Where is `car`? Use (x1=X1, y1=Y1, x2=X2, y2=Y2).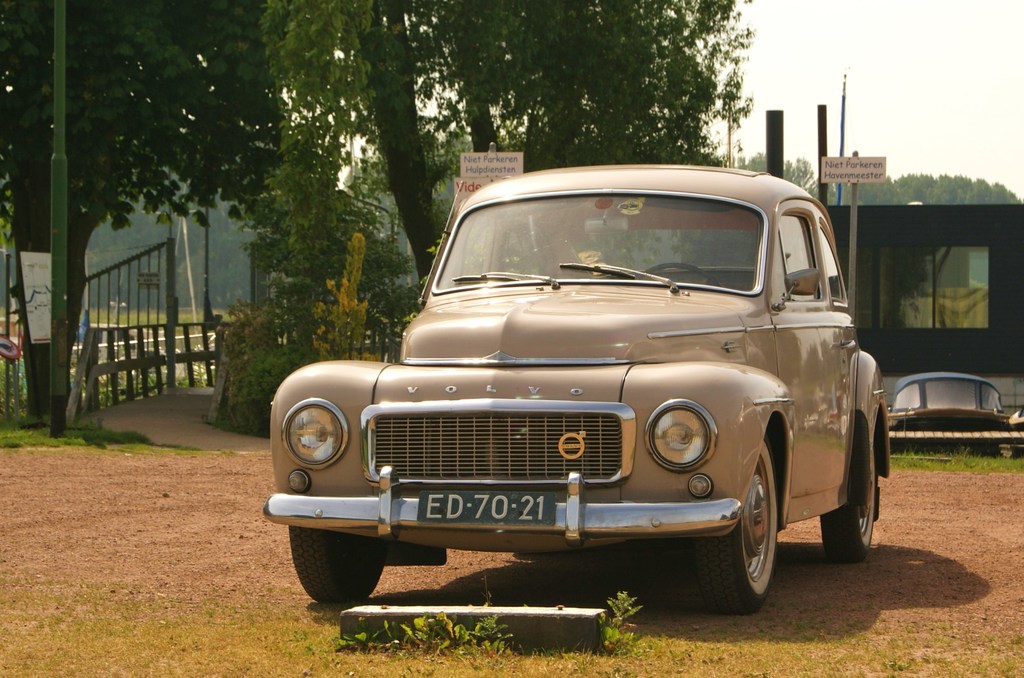
(x1=260, y1=148, x2=866, y2=640).
